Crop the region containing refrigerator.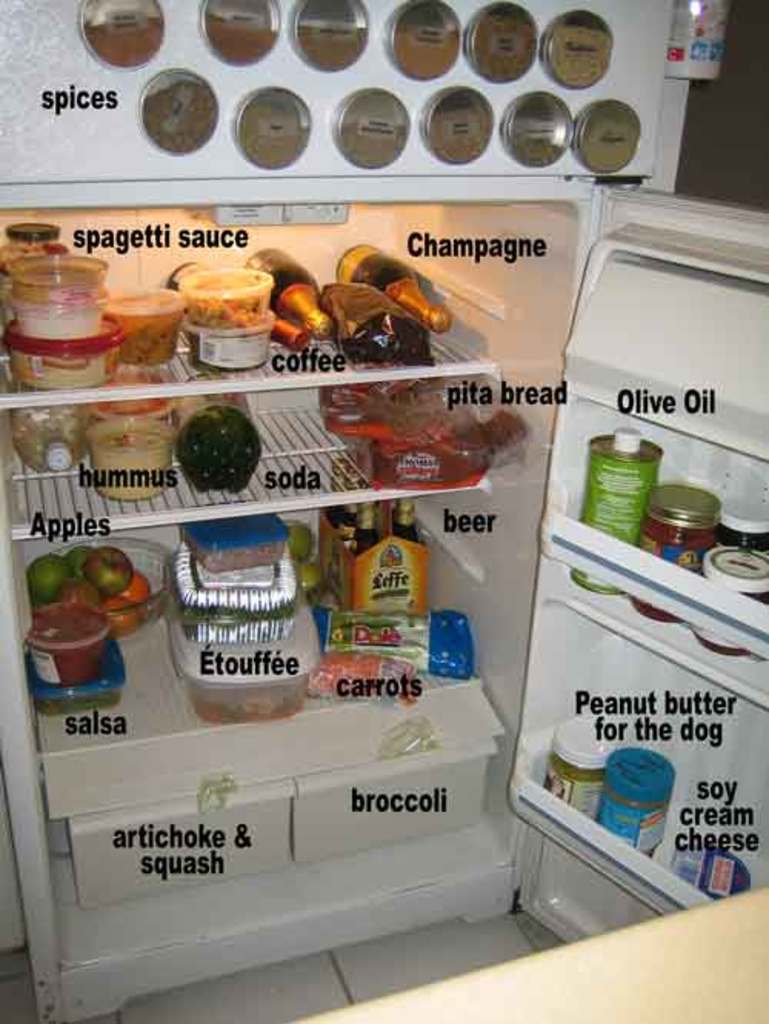
Crop region: [0,0,767,1022].
